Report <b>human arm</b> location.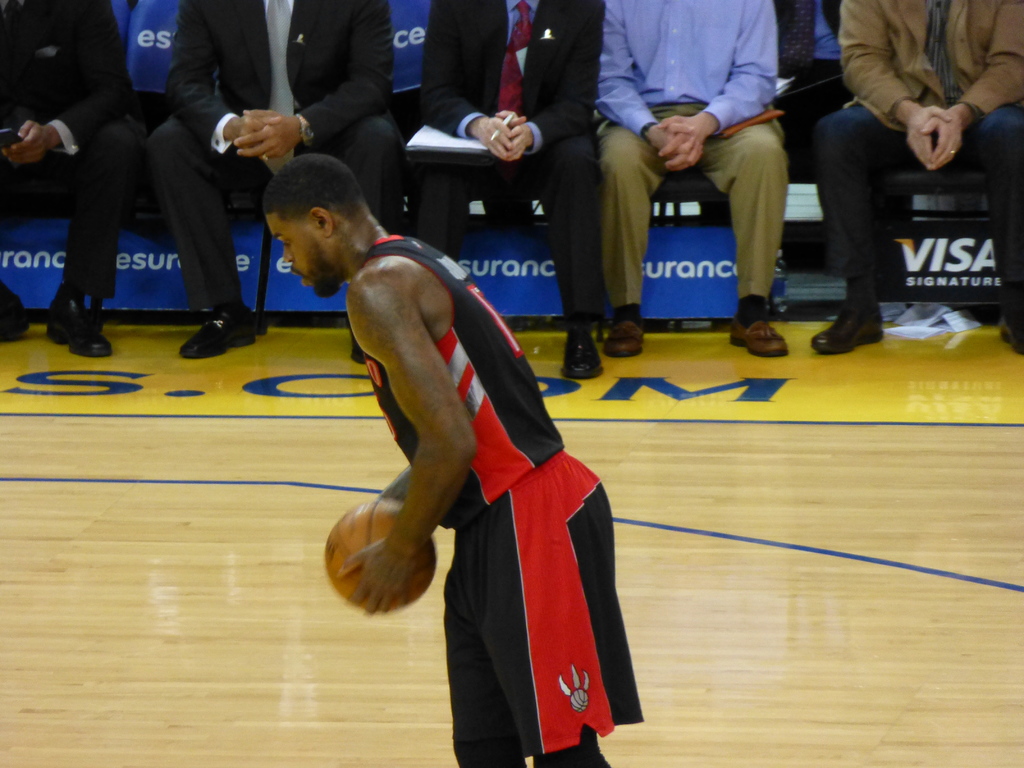
Report: pyautogui.locateOnScreen(654, 0, 780, 173).
